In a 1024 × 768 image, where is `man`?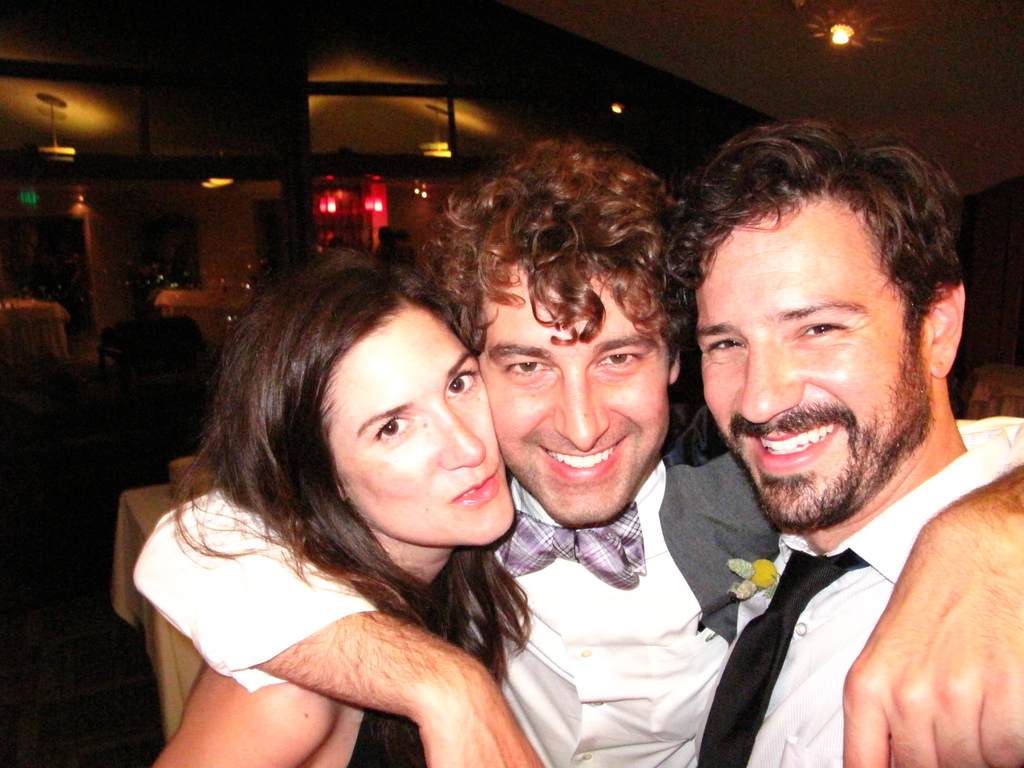
(x1=133, y1=132, x2=1023, y2=767).
